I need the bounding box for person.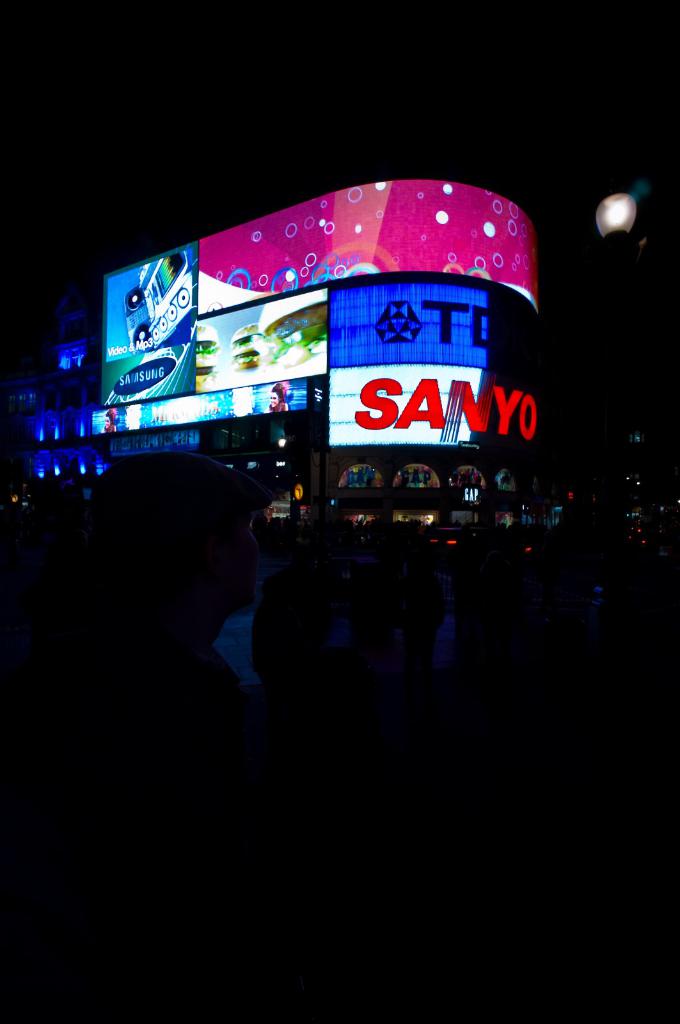
Here it is: (x1=0, y1=450, x2=247, y2=1023).
